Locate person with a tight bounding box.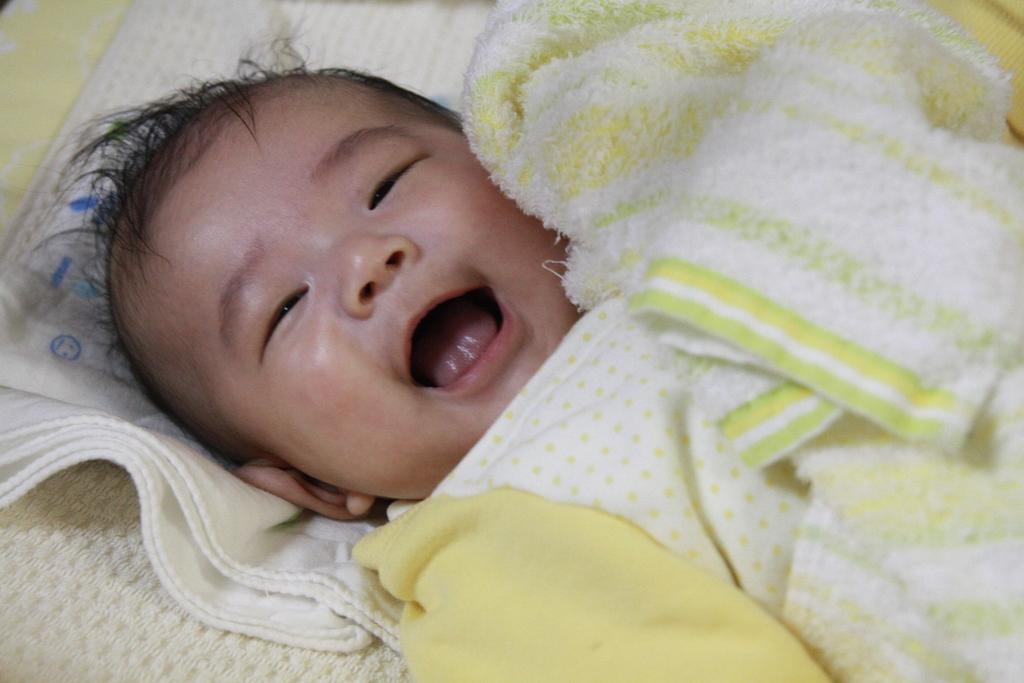
<region>89, 0, 989, 637</region>.
